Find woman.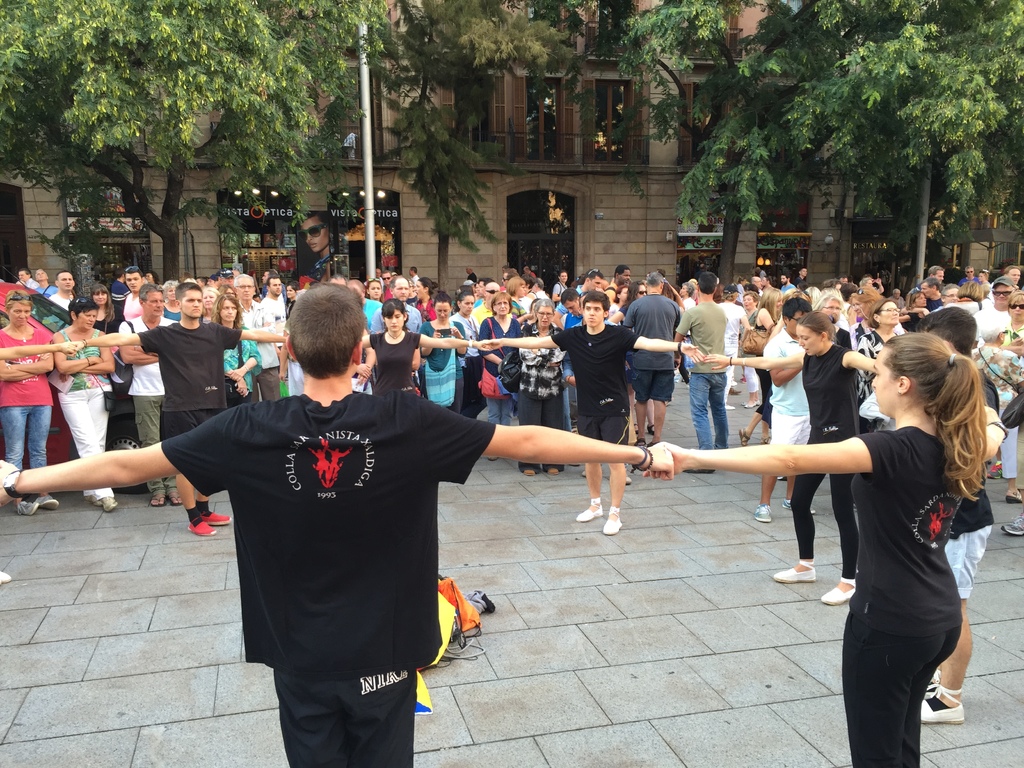
[735,289,785,440].
